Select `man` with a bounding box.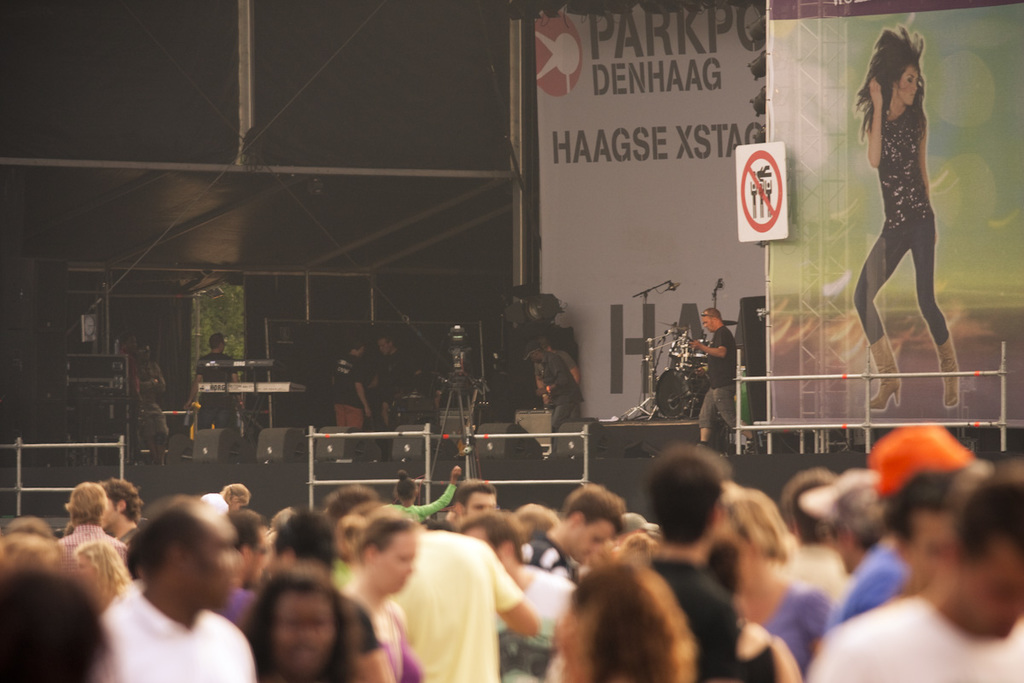
l=689, t=302, r=755, b=462.
